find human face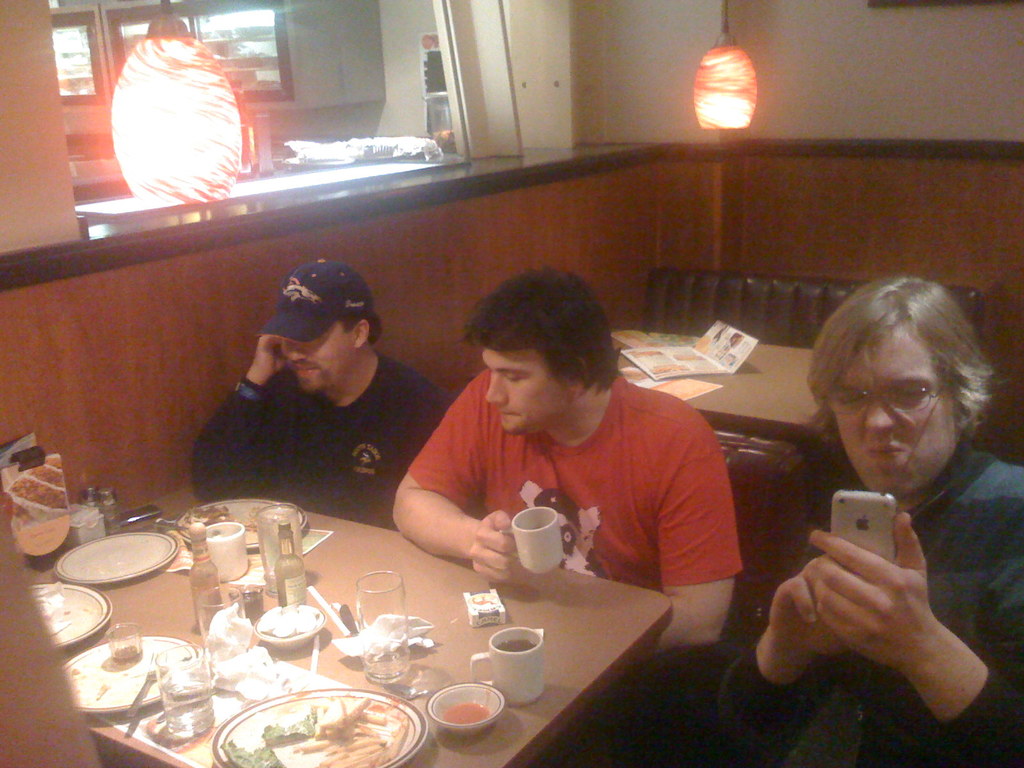
[825,325,961,495]
